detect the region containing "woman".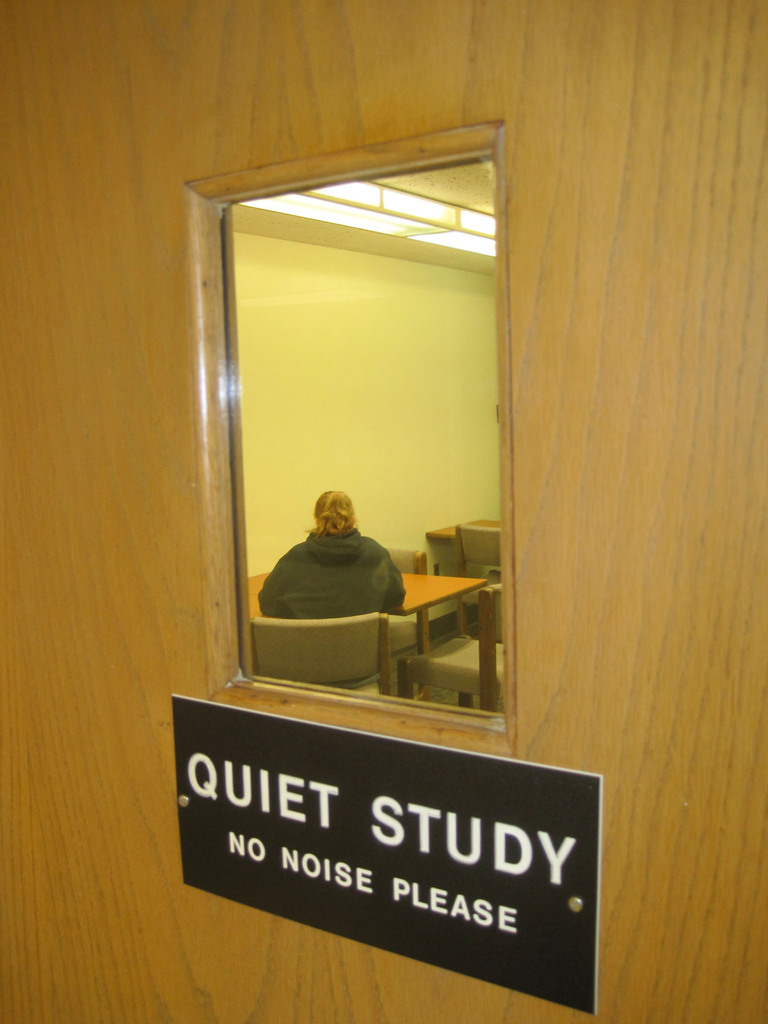
box=[258, 488, 406, 616].
